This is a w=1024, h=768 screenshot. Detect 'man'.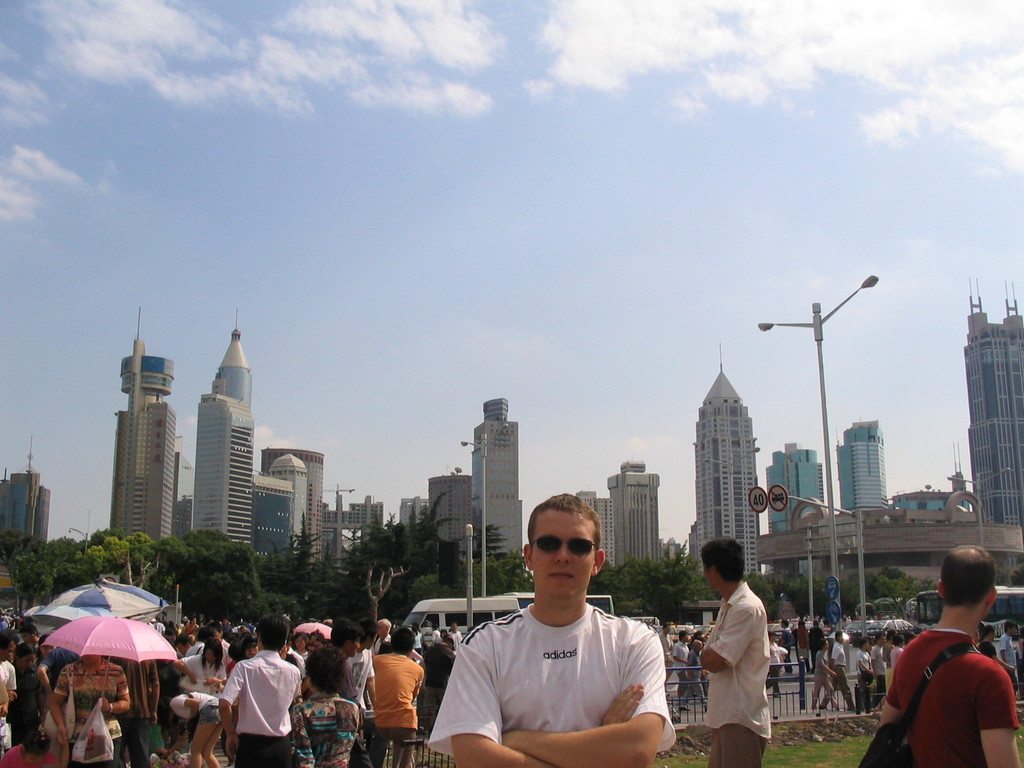
pyautogui.locateOnScreen(819, 630, 856, 710).
